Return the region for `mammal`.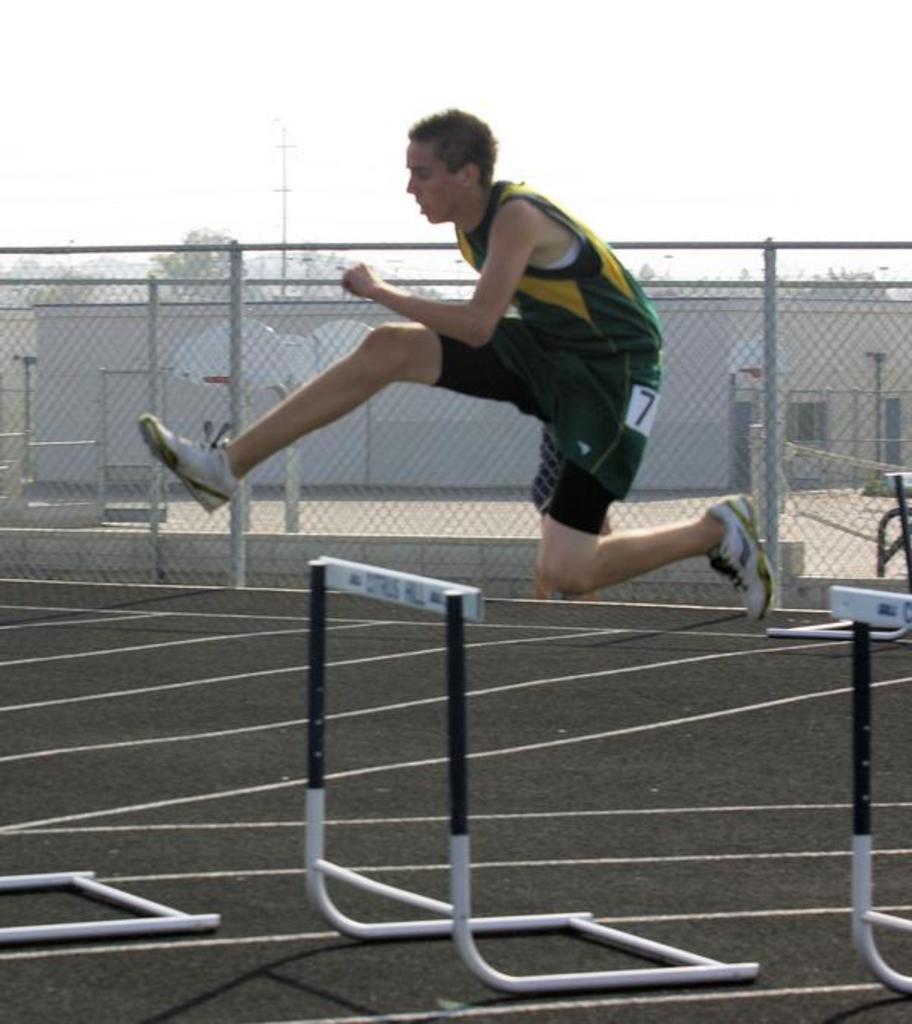
<region>178, 155, 719, 599</region>.
